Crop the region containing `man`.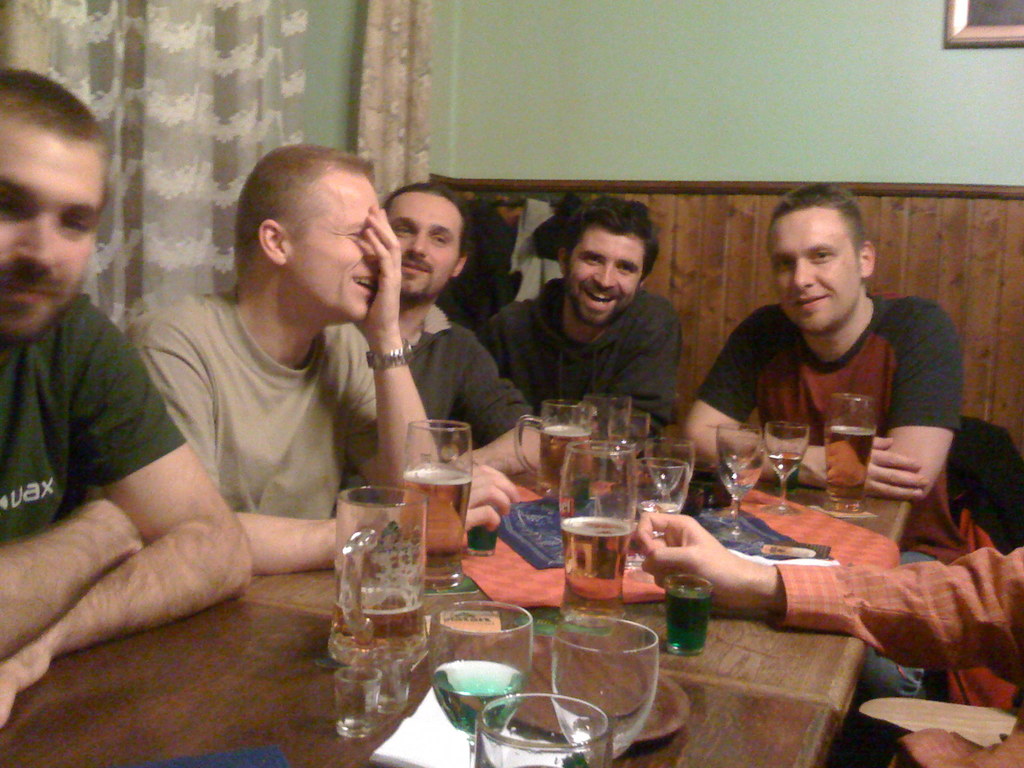
Crop region: bbox(380, 181, 547, 477).
